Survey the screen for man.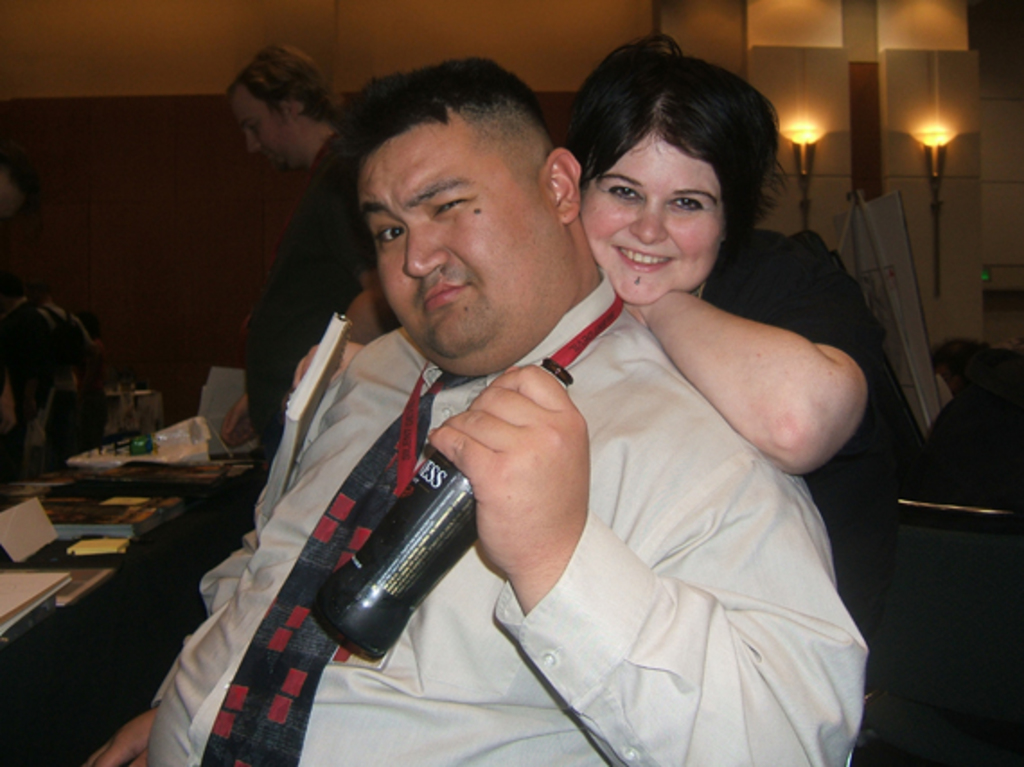
Survey found: <region>192, 56, 866, 747</region>.
